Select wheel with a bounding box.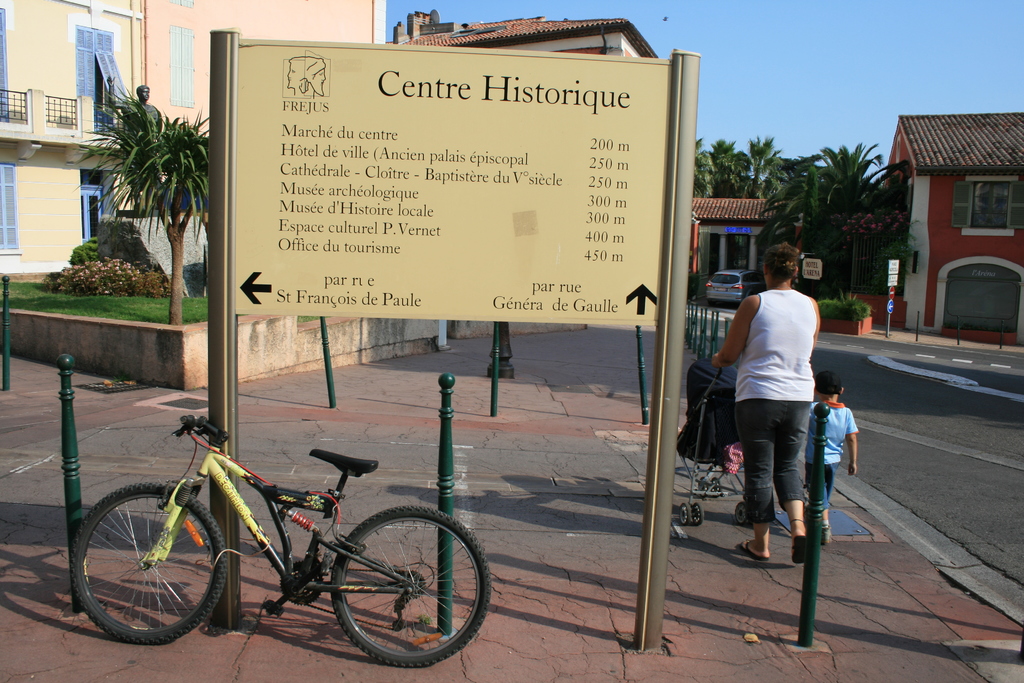
<box>69,483,228,643</box>.
